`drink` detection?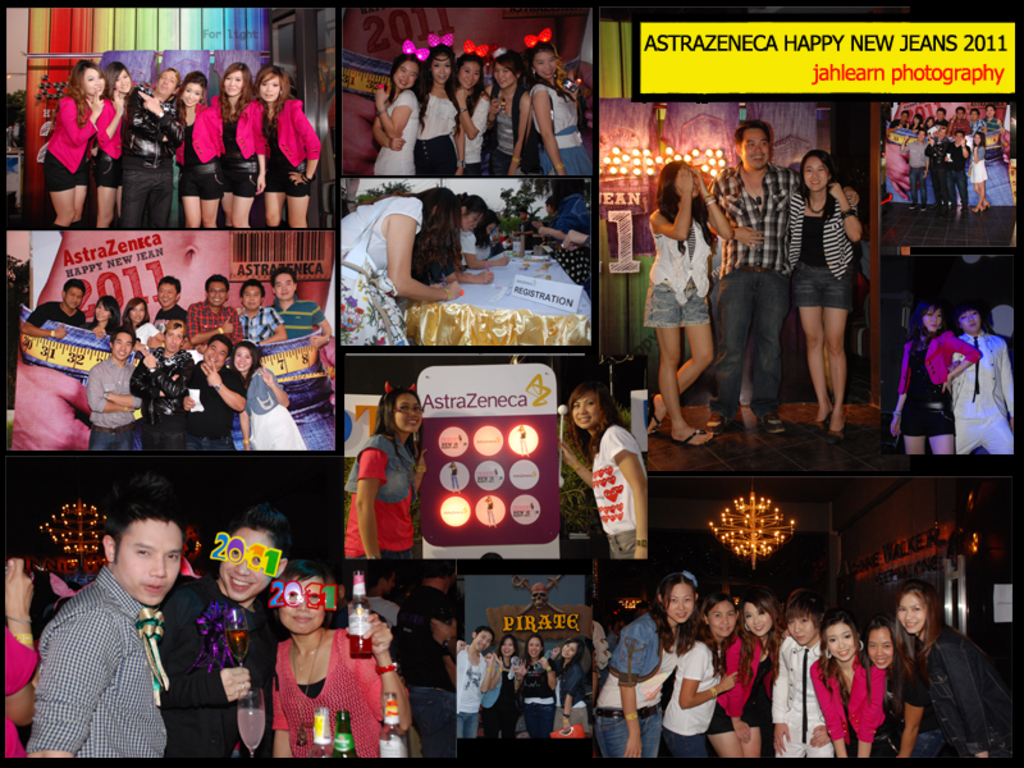
<bbox>221, 626, 251, 659</bbox>
